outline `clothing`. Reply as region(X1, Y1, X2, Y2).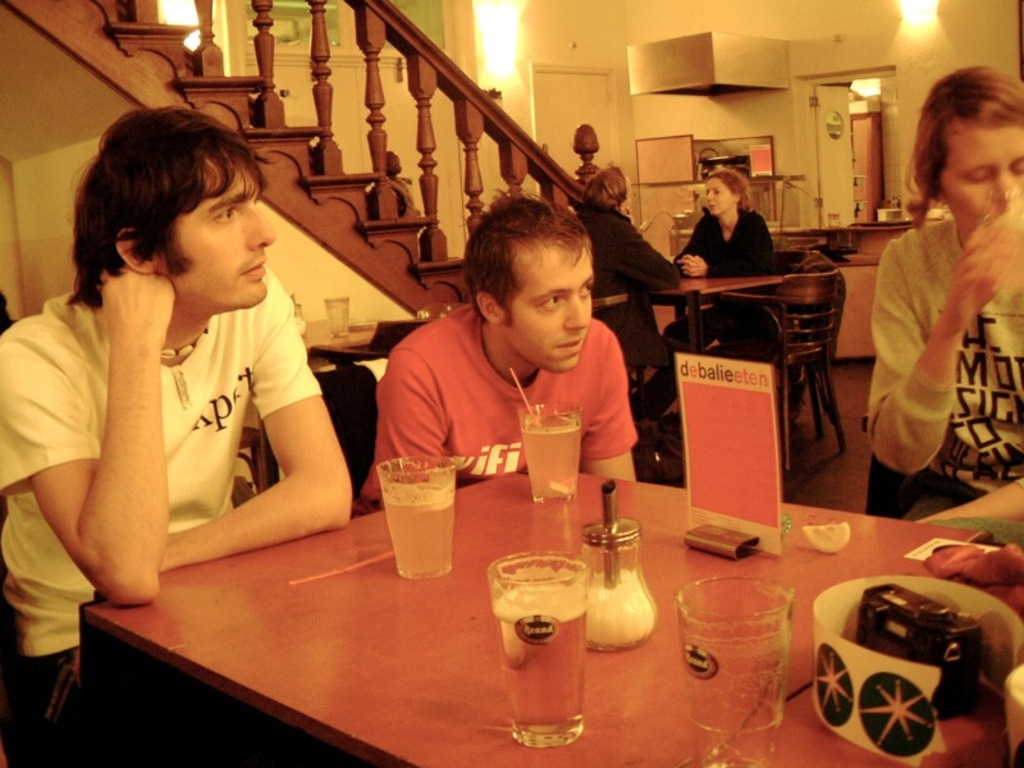
region(0, 283, 326, 767).
